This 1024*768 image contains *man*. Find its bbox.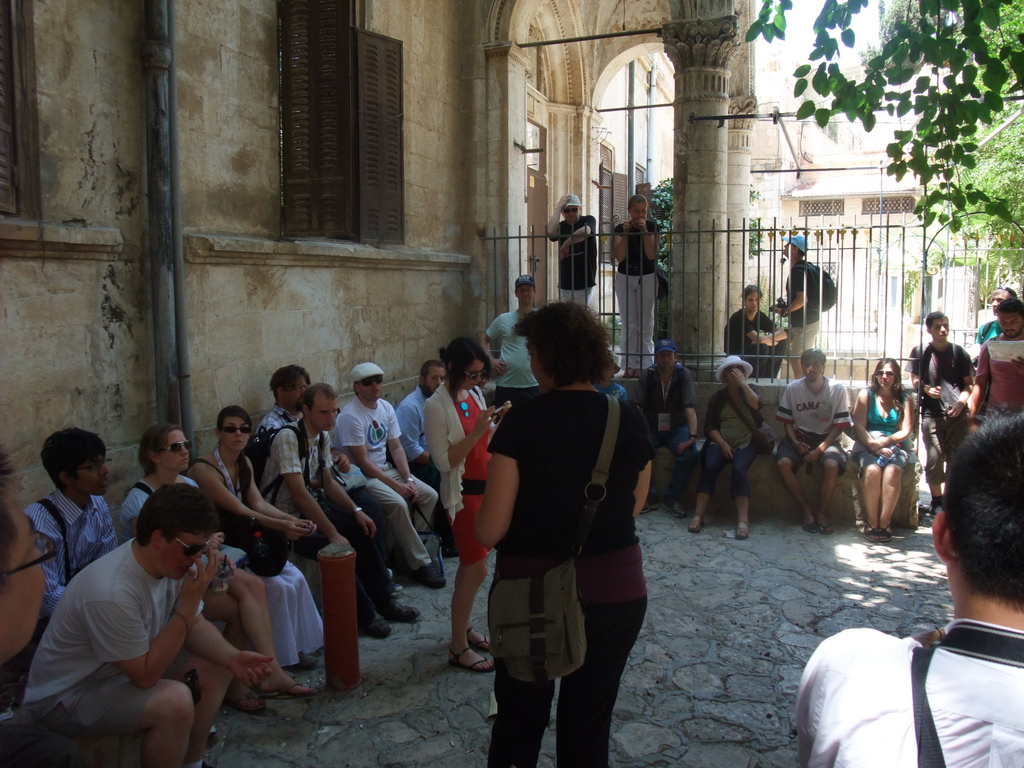
select_region(267, 378, 415, 643).
